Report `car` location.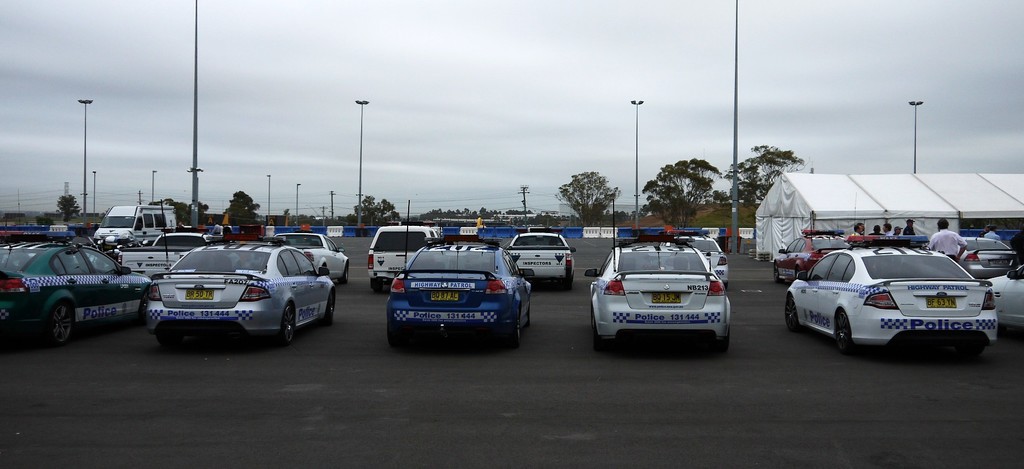
Report: [left=505, top=227, right=576, bottom=289].
